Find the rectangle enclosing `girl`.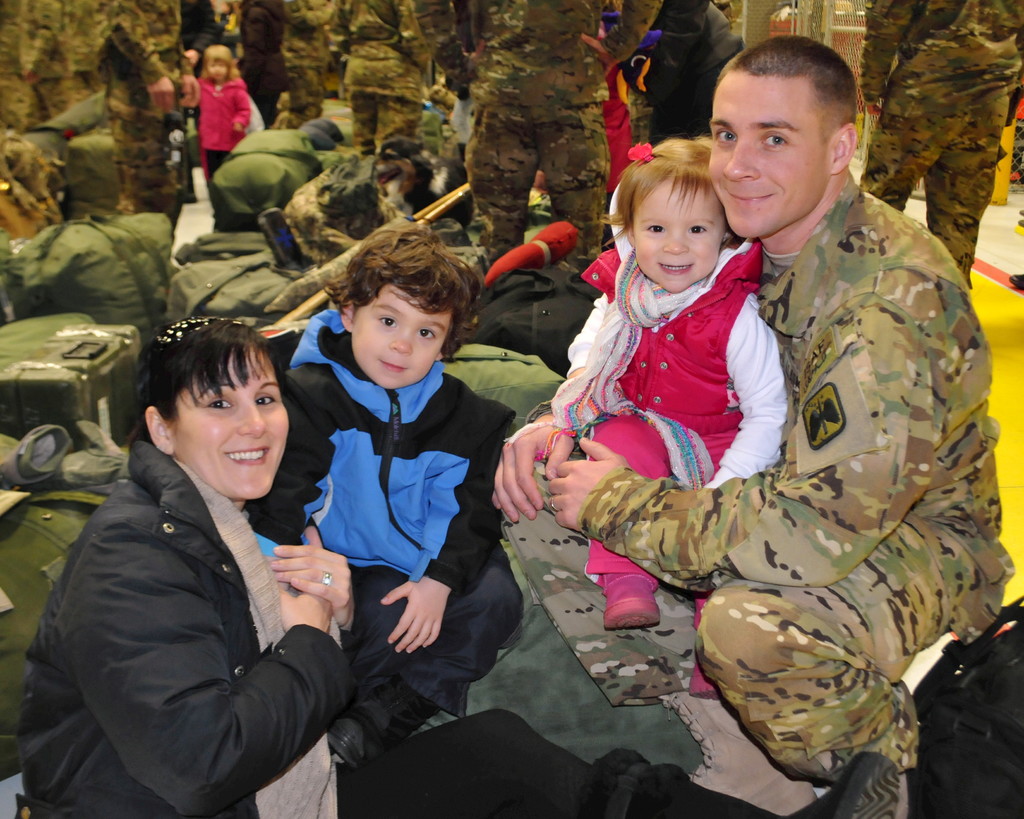
548/138/789/695.
